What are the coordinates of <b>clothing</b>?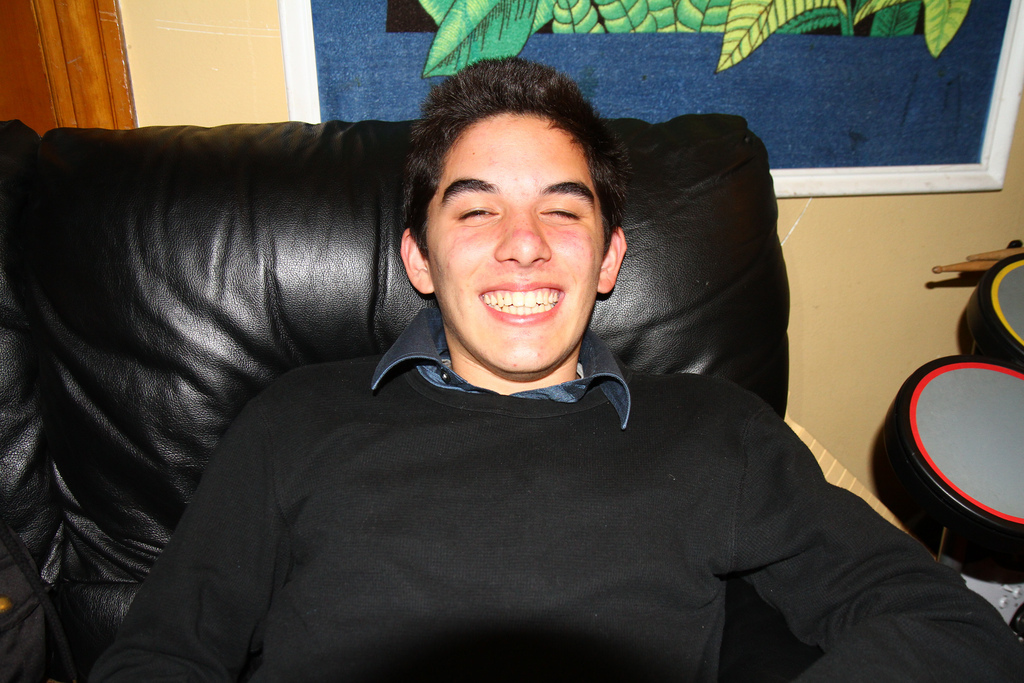
pyautogui.locateOnScreen(86, 306, 1019, 680).
